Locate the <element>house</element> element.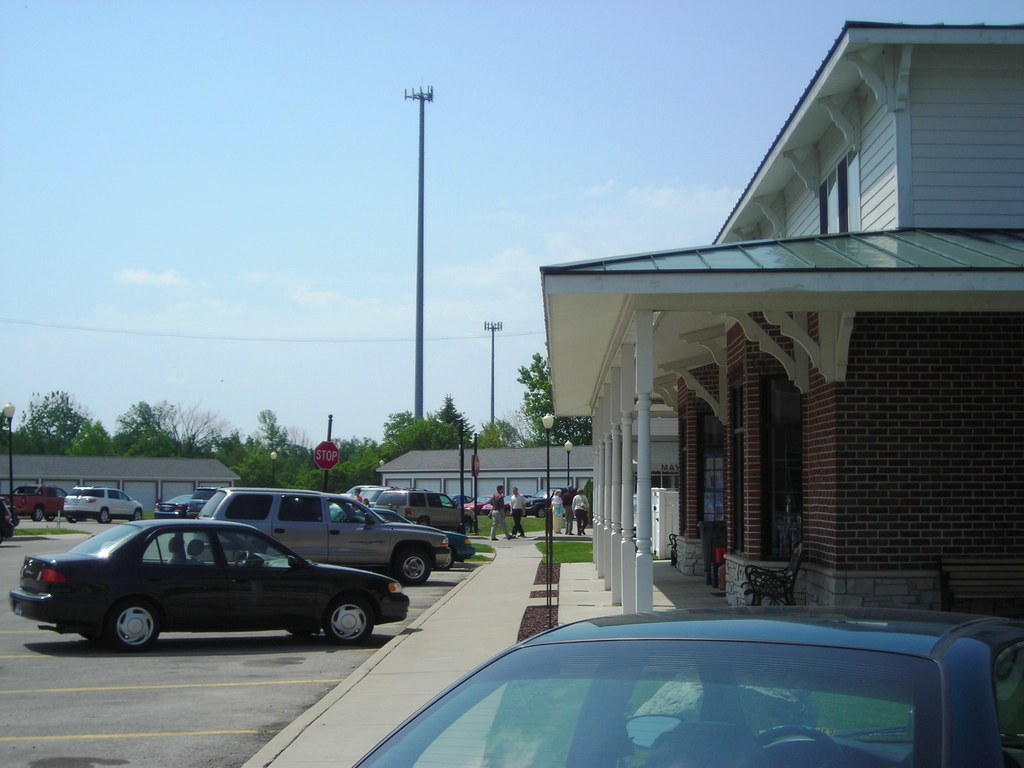
Element bbox: l=376, t=449, r=593, b=509.
